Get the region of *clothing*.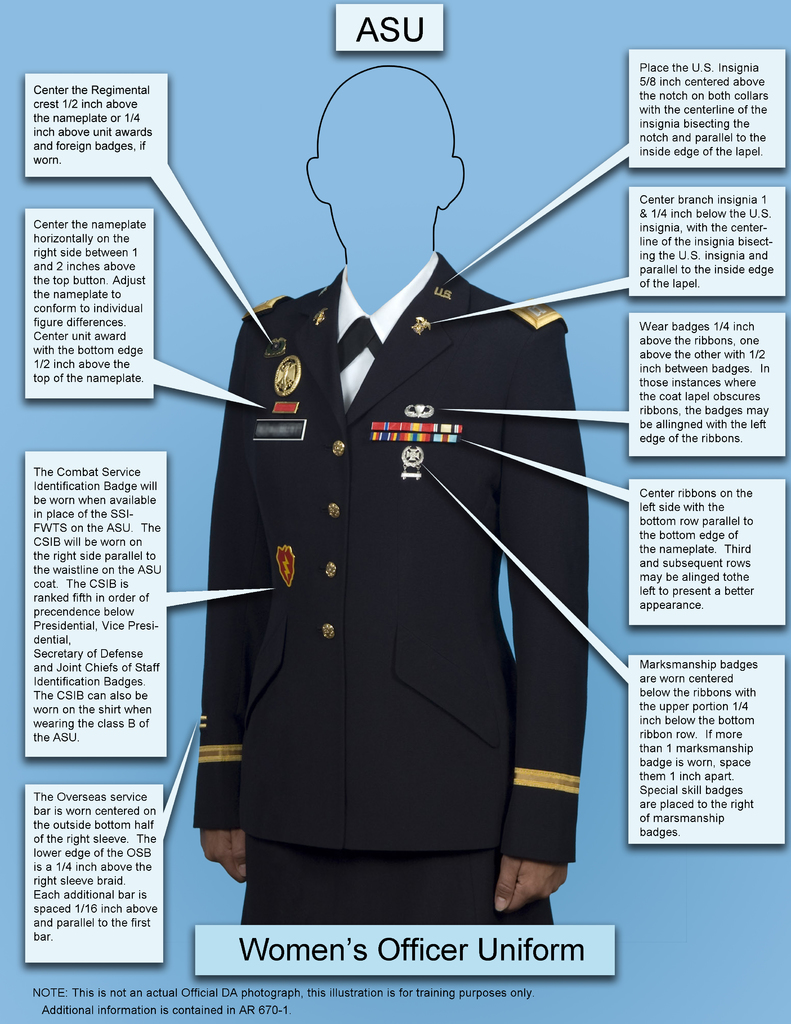
rect(200, 214, 609, 826).
